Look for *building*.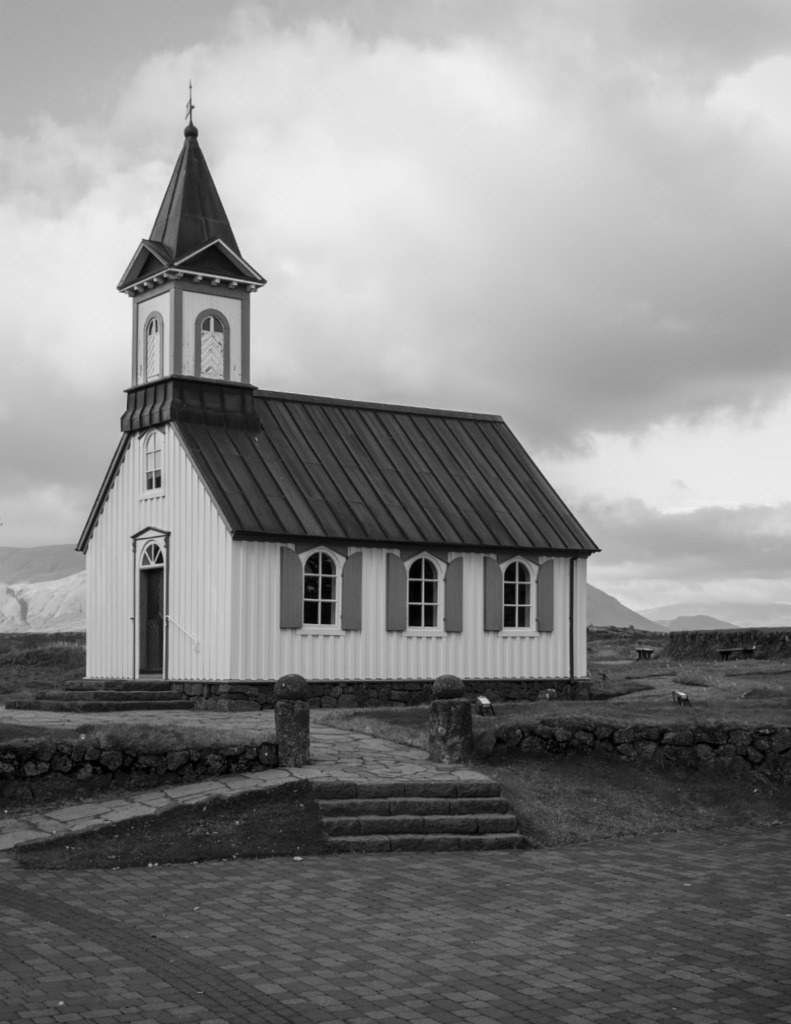
Found: Rect(77, 81, 590, 690).
